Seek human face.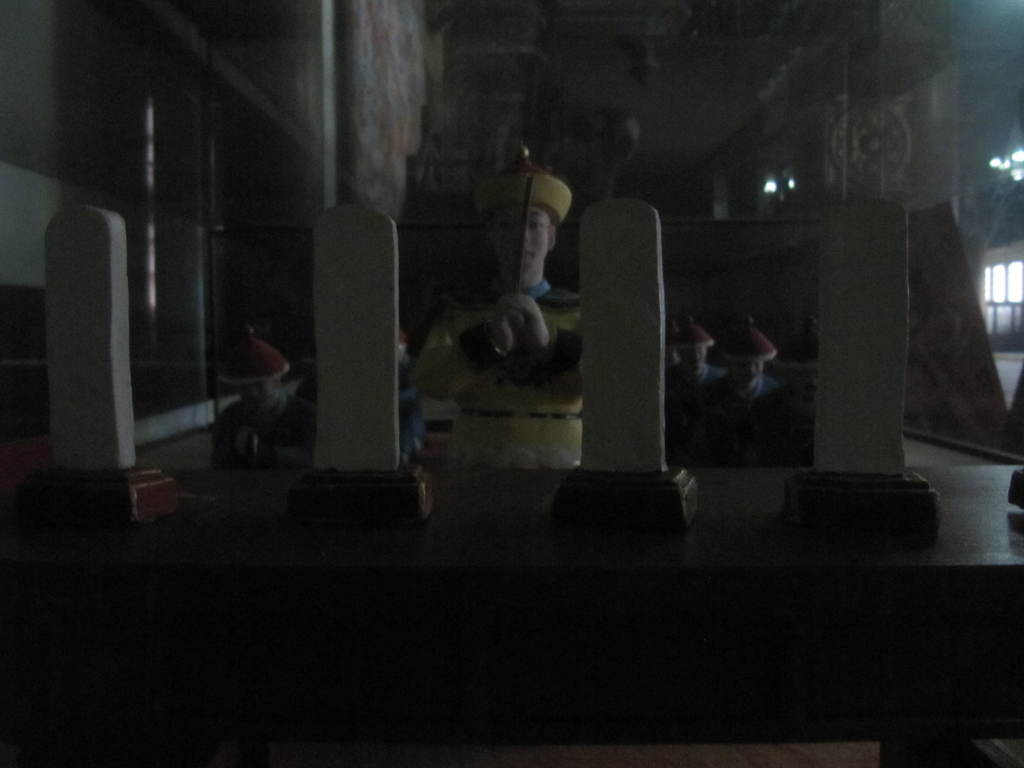
677:346:707:371.
